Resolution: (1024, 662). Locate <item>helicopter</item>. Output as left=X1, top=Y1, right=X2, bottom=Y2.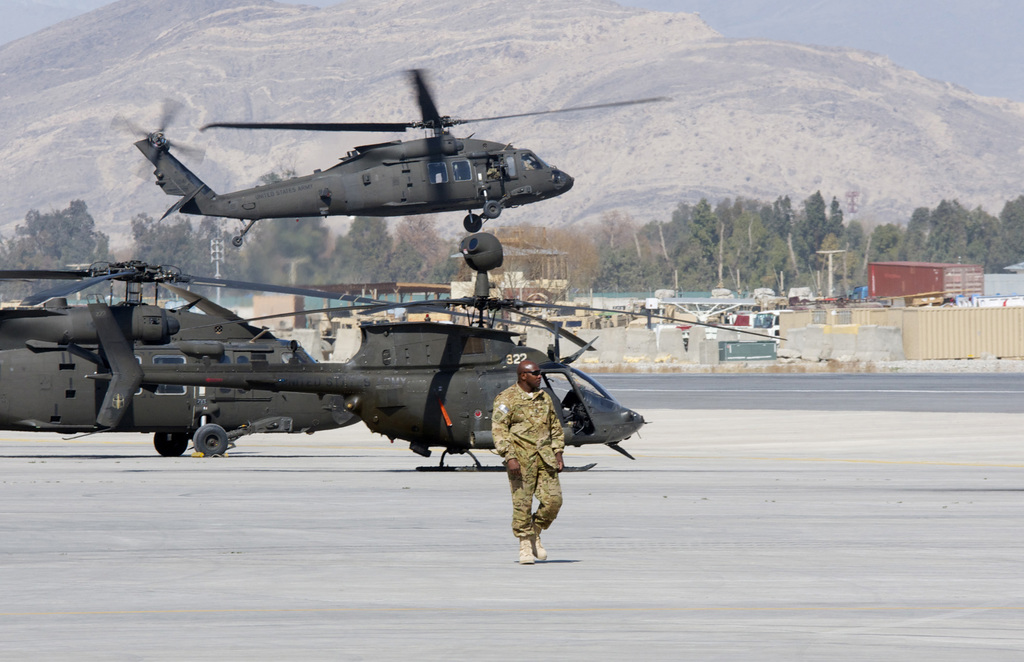
left=0, top=255, right=553, bottom=457.
